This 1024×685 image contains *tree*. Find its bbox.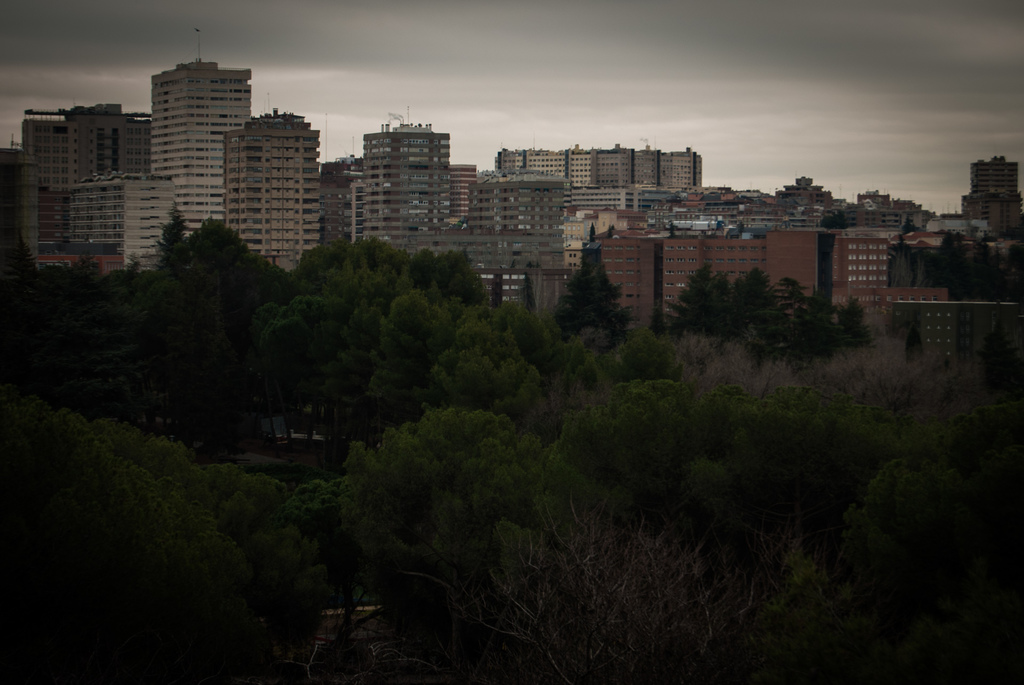
pyautogui.locateOnScreen(561, 245, 634, 341).
